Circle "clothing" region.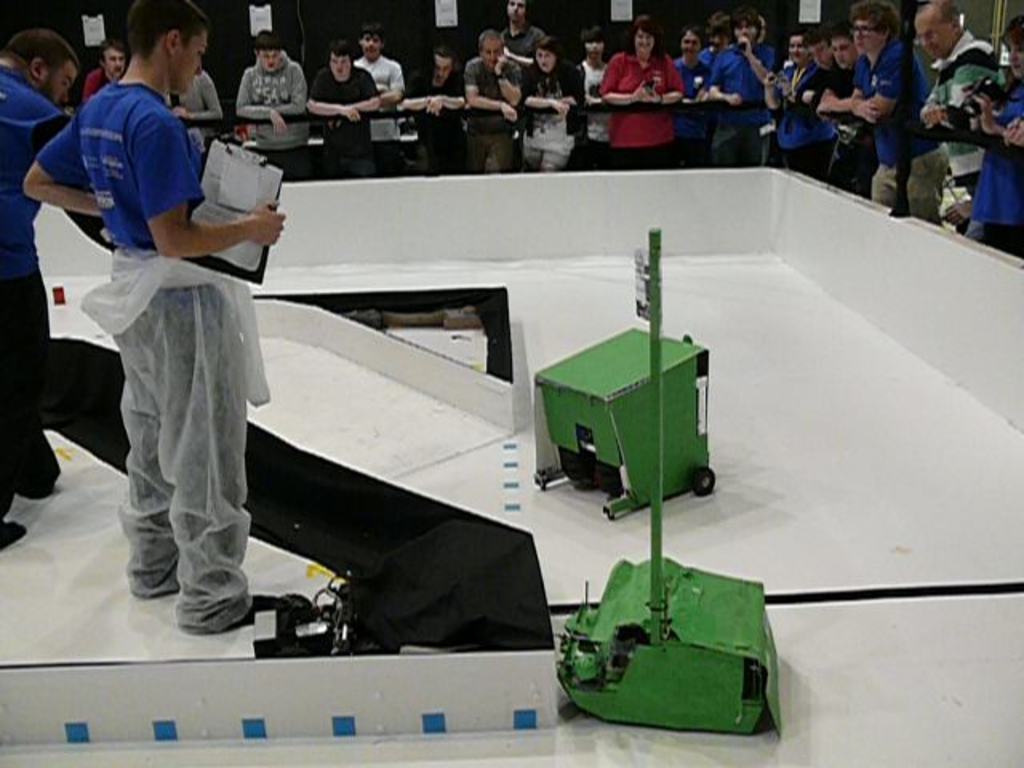
Region: x1=166 y1=64 x2=227 y2=139.
